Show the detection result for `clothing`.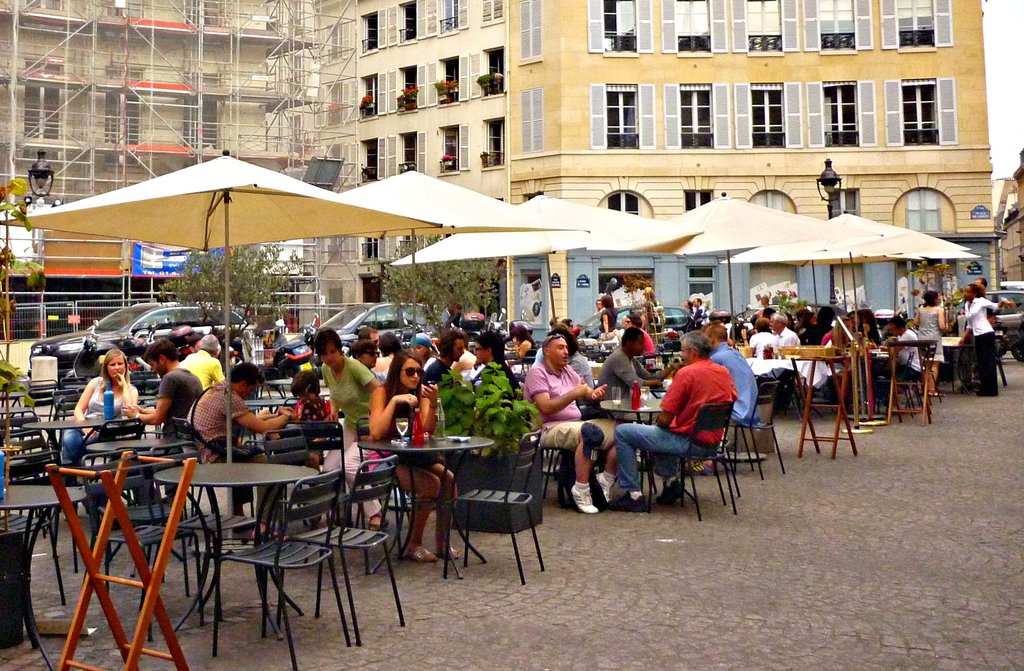
315, 352, 380, 446.
